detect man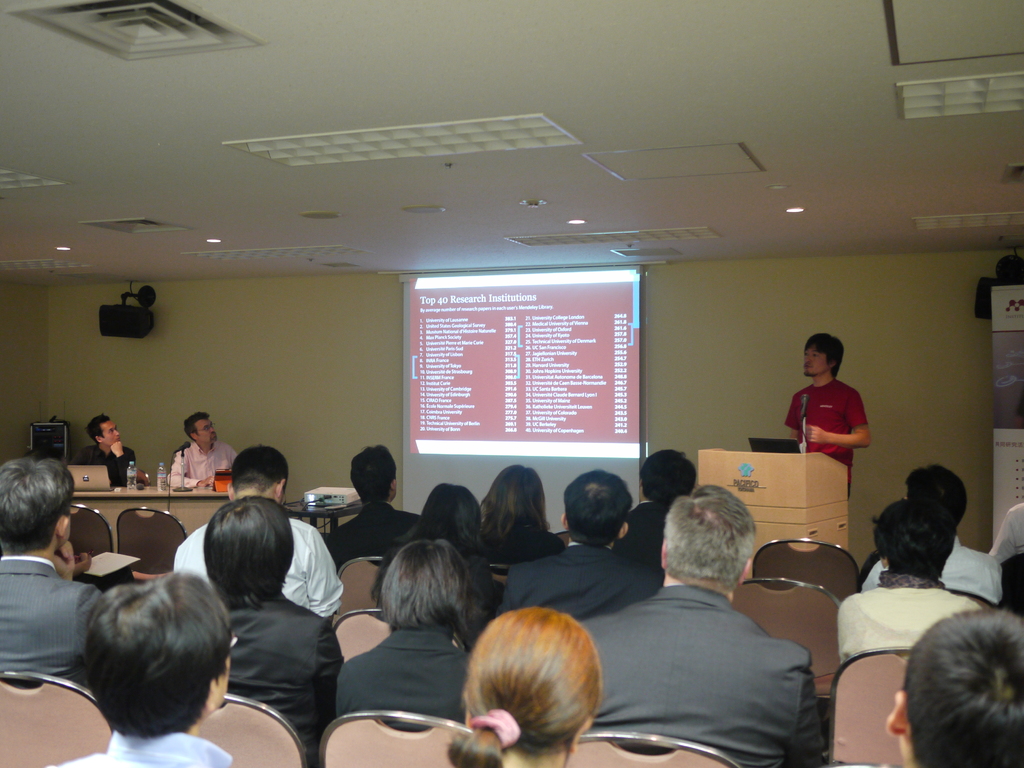
(863,460,1007,610)
